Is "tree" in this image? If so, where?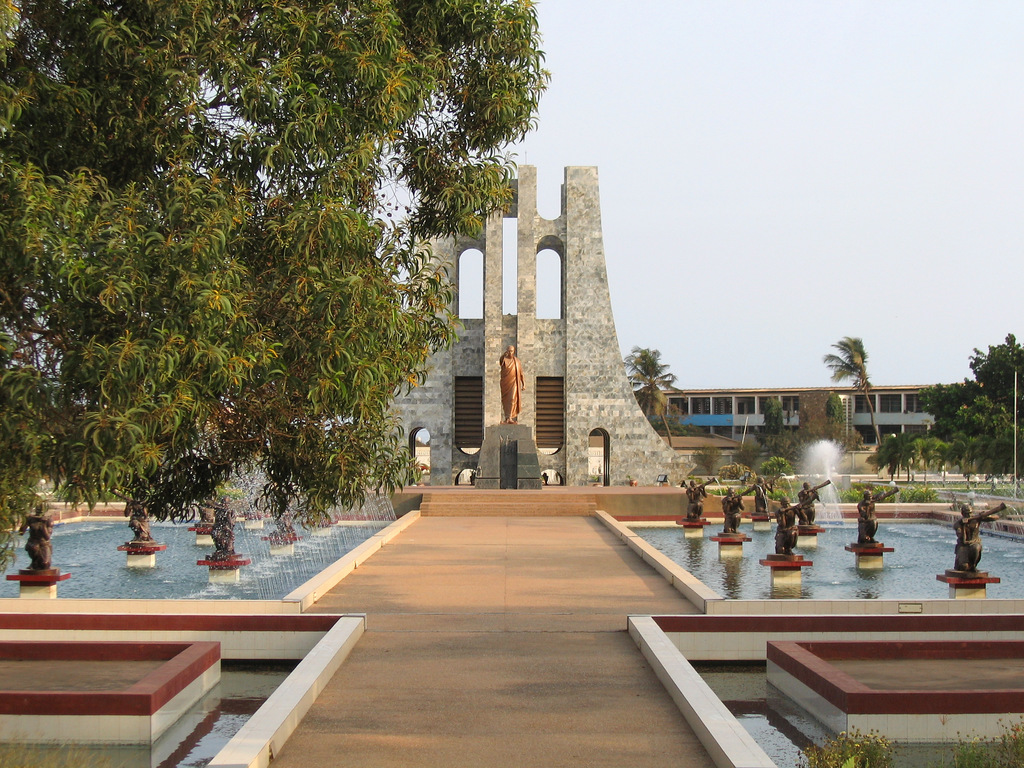
Yes, at 758/396/793/452.
